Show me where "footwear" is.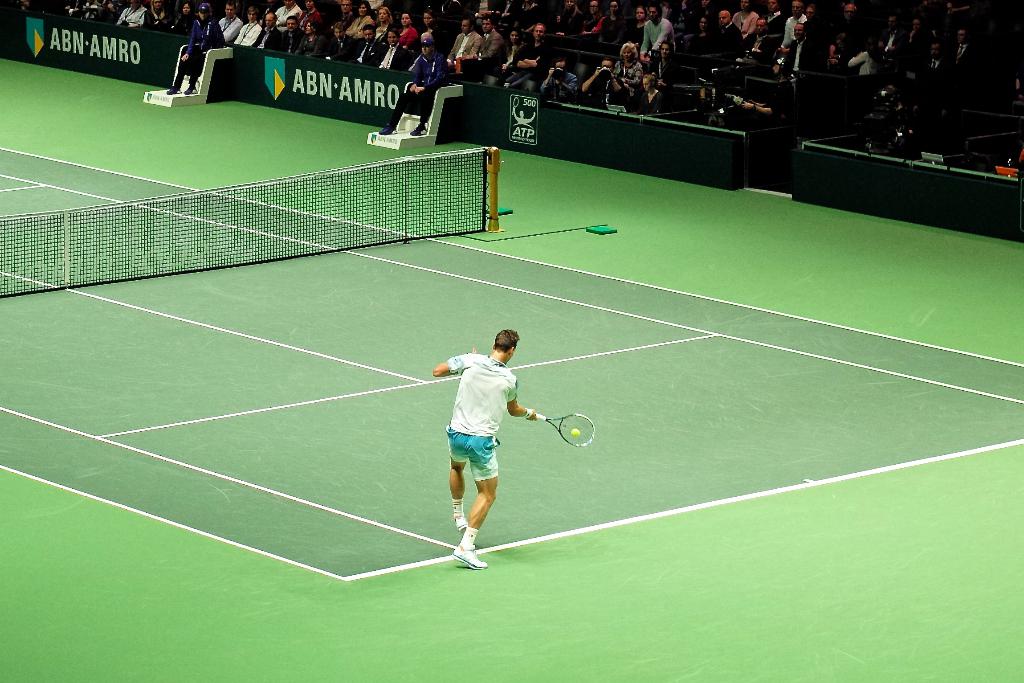
"footwear" is at (left=451, top=543, right=488, bottom=569).
